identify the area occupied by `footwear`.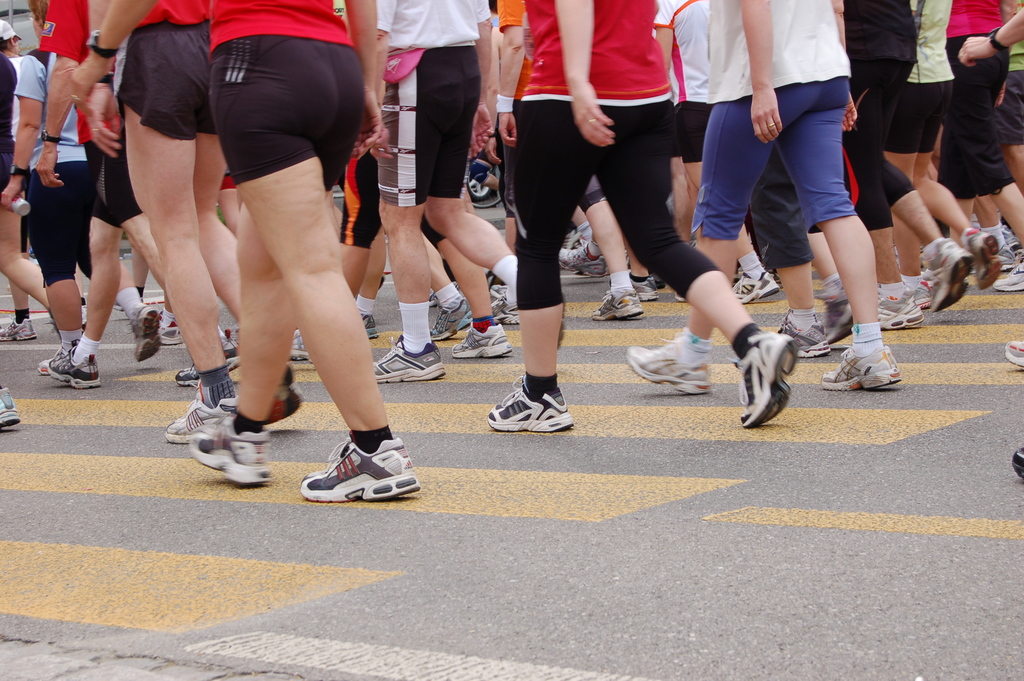
Area: 286,332,315,363.
